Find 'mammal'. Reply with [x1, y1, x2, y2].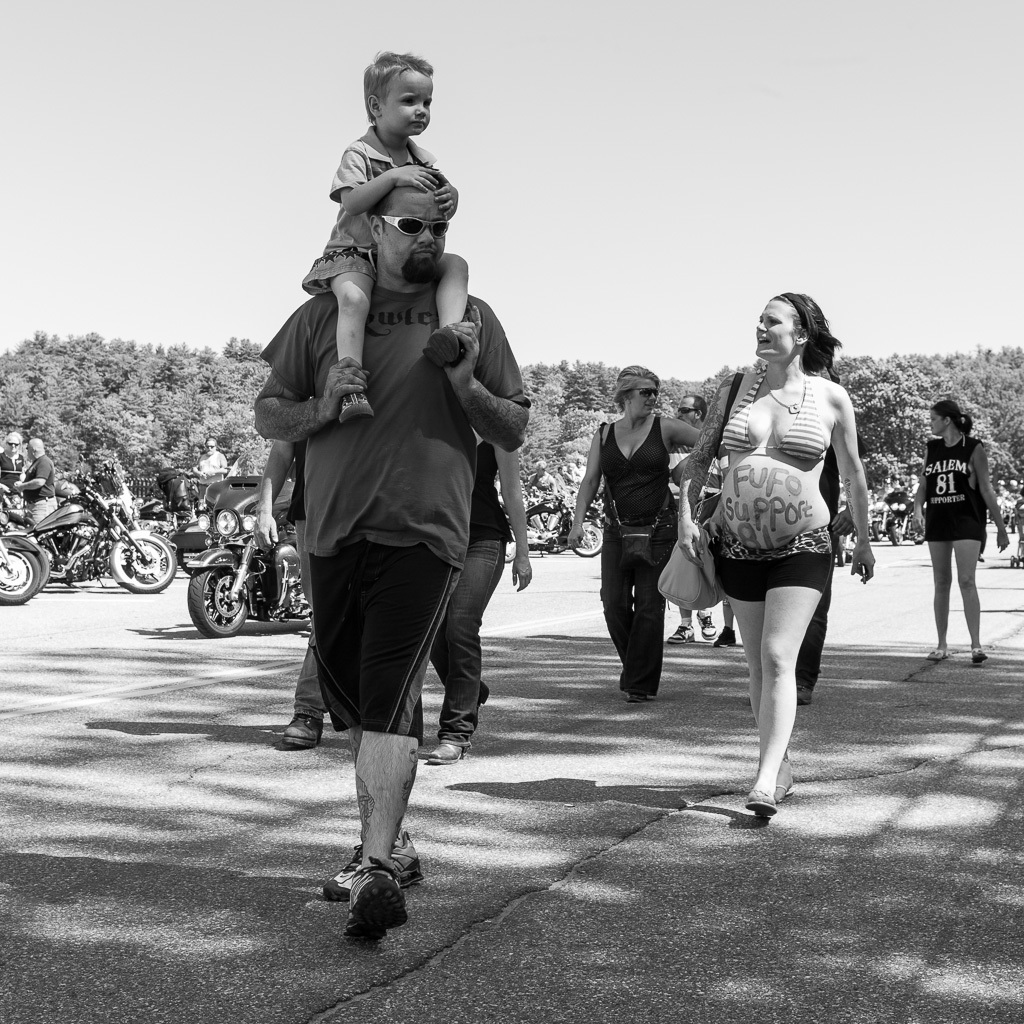
[229, 145, 516, 828].
